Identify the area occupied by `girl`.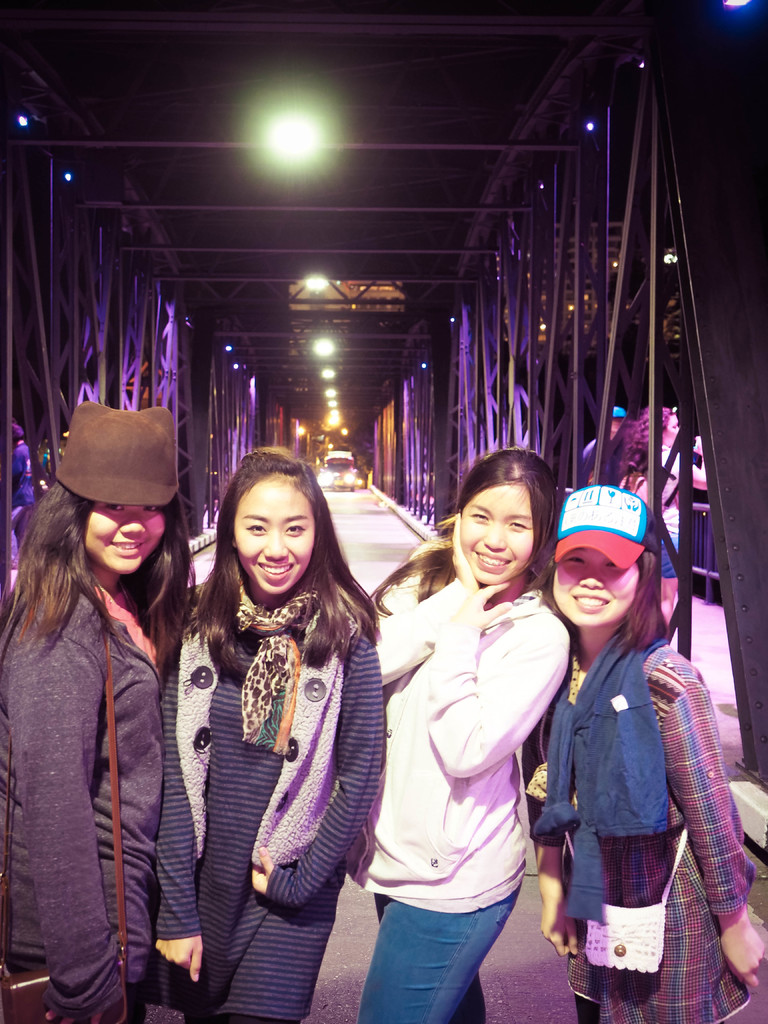
Area: {"x1": 0, "y1": 393, "x2": 197, "y2": 1023}.
